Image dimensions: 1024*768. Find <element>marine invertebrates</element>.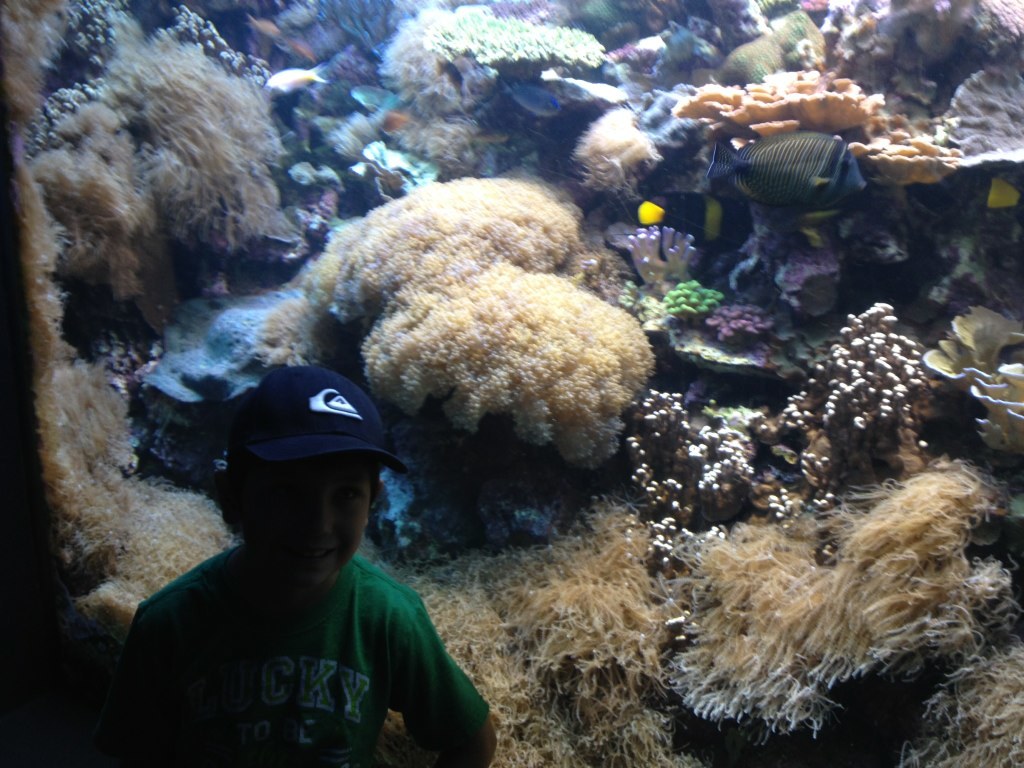
769,291,954,494.
